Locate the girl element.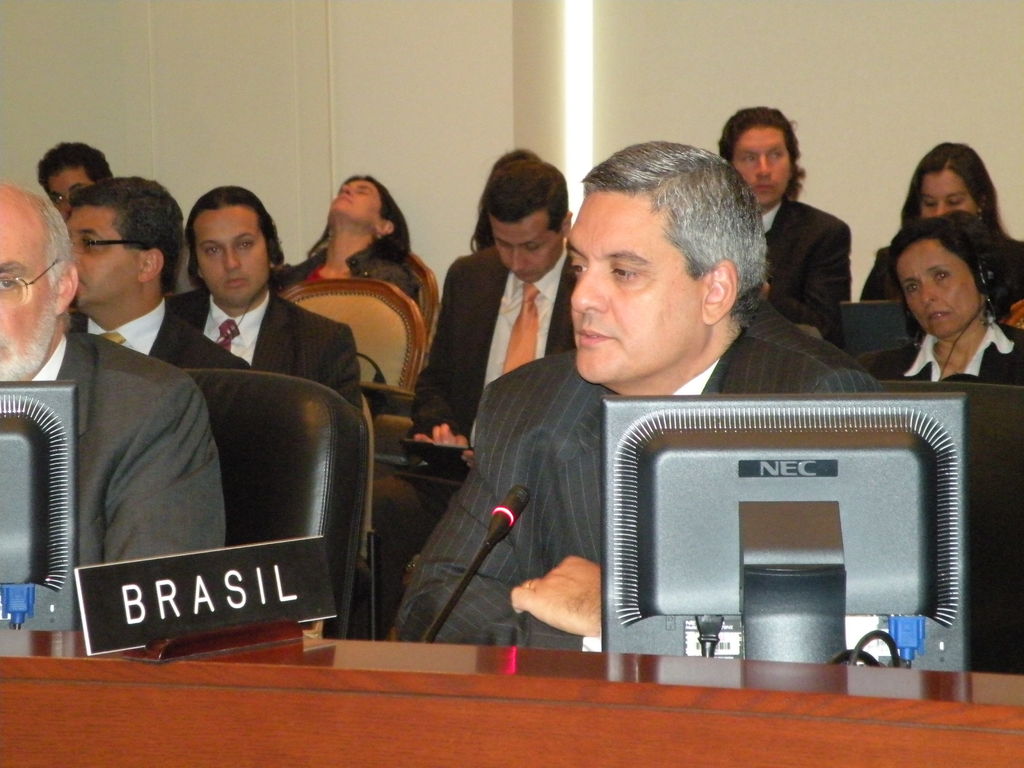
Element bbox: bbox(862, 138, 1023, 310).
